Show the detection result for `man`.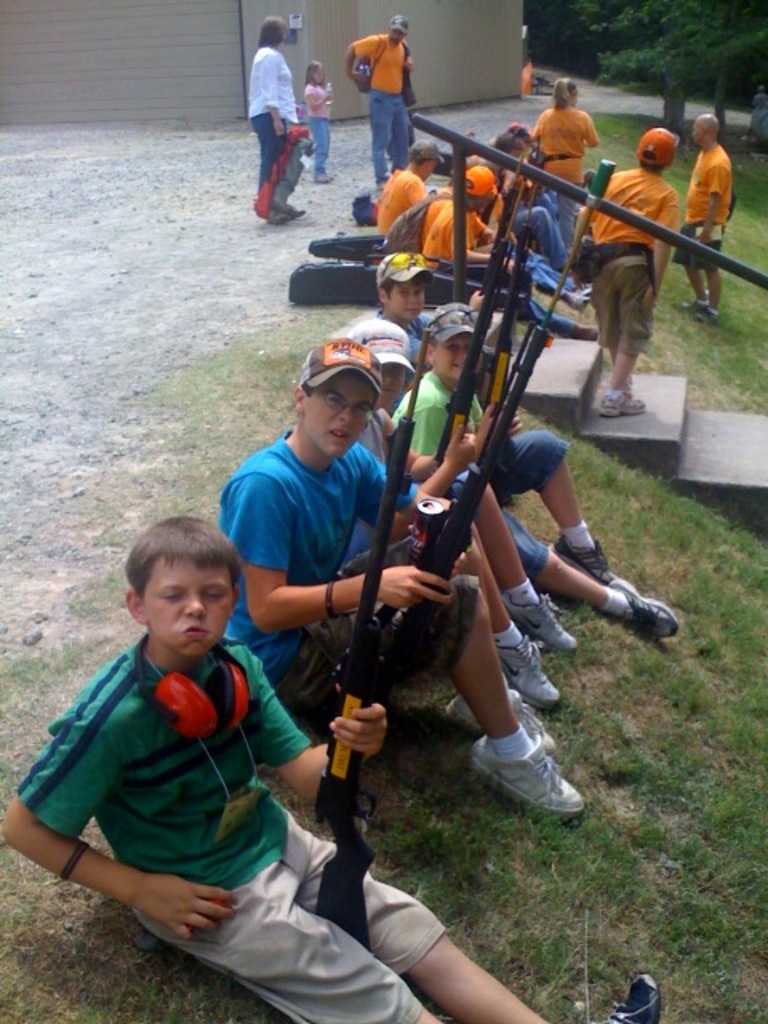
l=216, t=333, r=587, b=827.
